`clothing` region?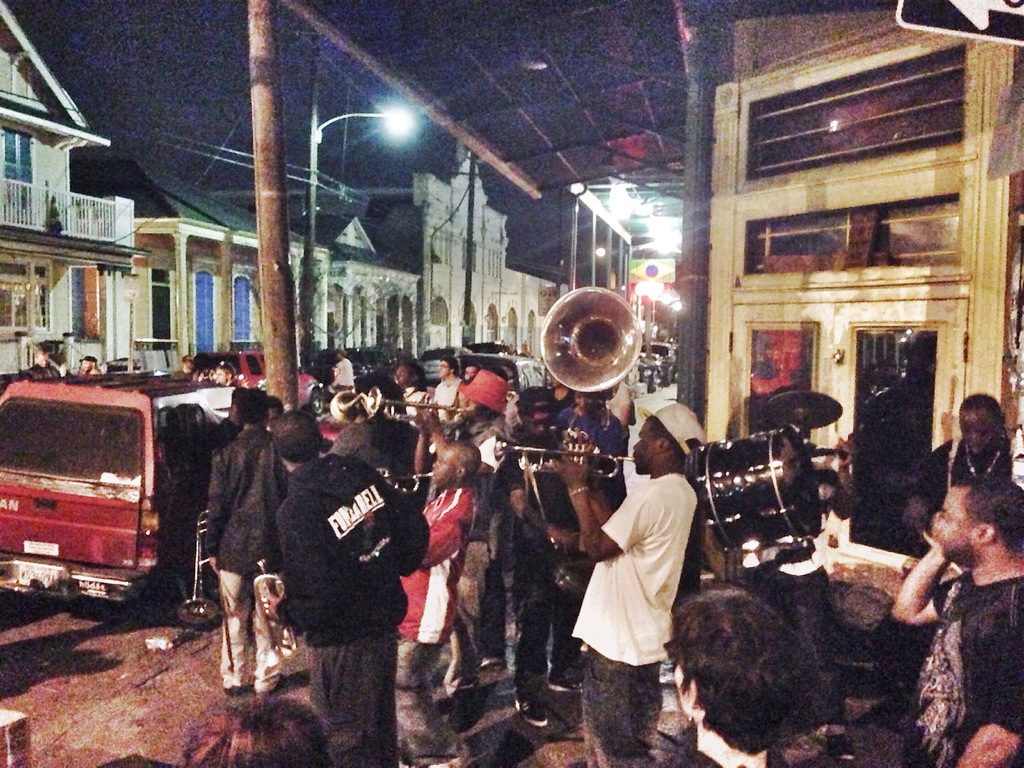
select_region(452, 364, 517, 429)
